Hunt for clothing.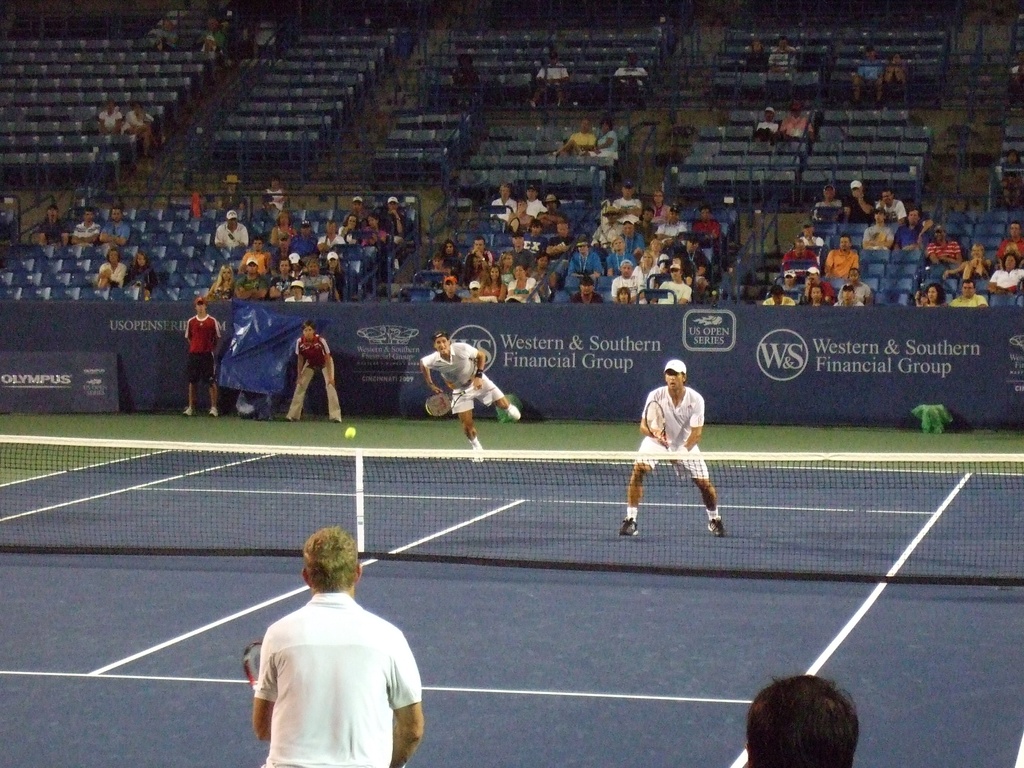
Hunted down at {"x1": 927, "y1": 239, "x2": 959, "y2": 271}.
